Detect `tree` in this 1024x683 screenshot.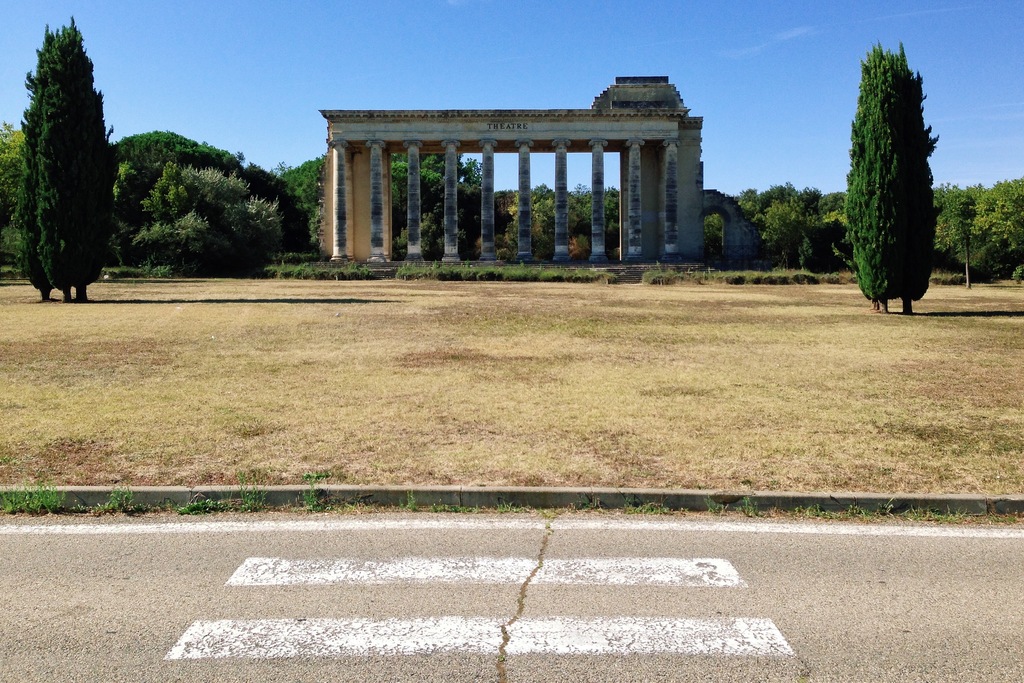
Detection: detection(928, 174, 1023, 293).
